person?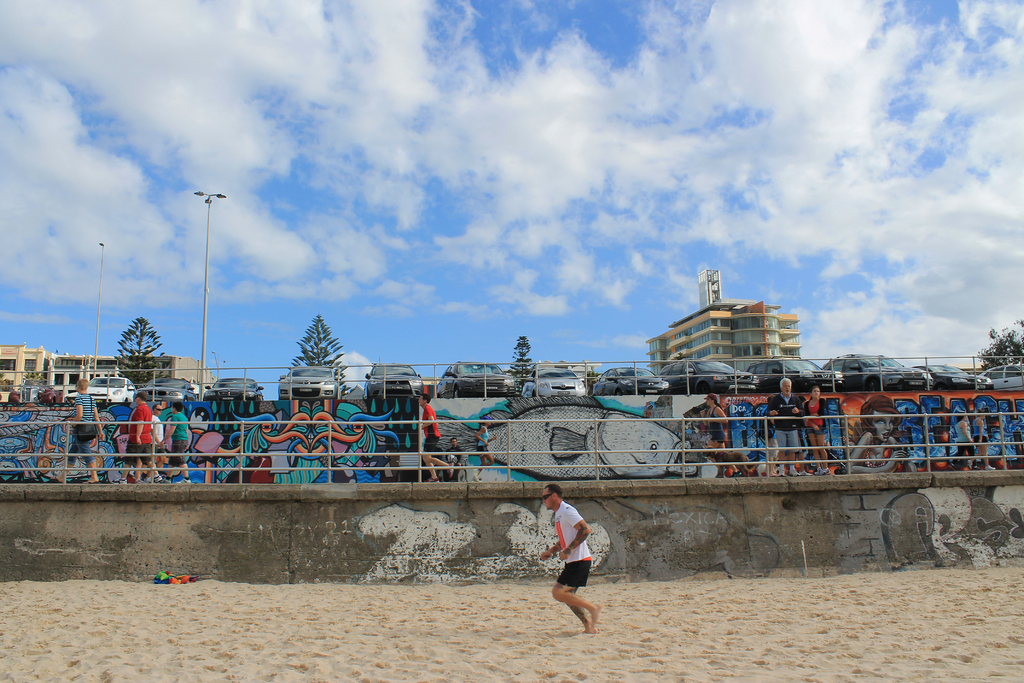
rect(417, 393, 455, 482)
